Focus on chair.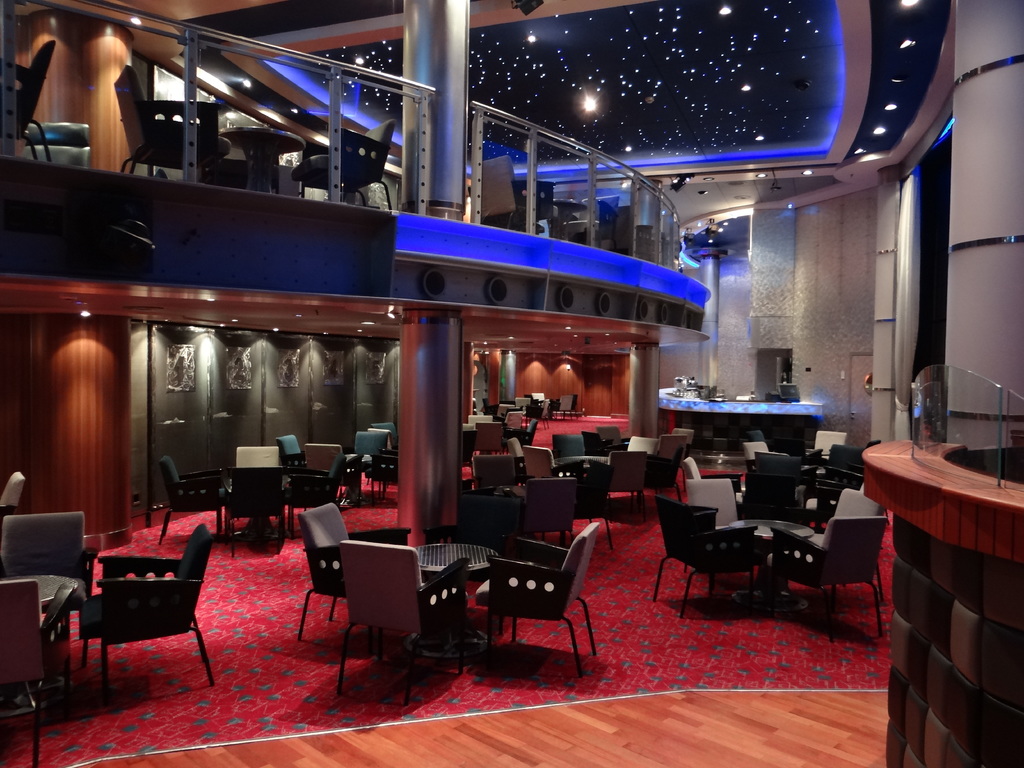
Focused at bbox=(341, 537, 468, 705).
